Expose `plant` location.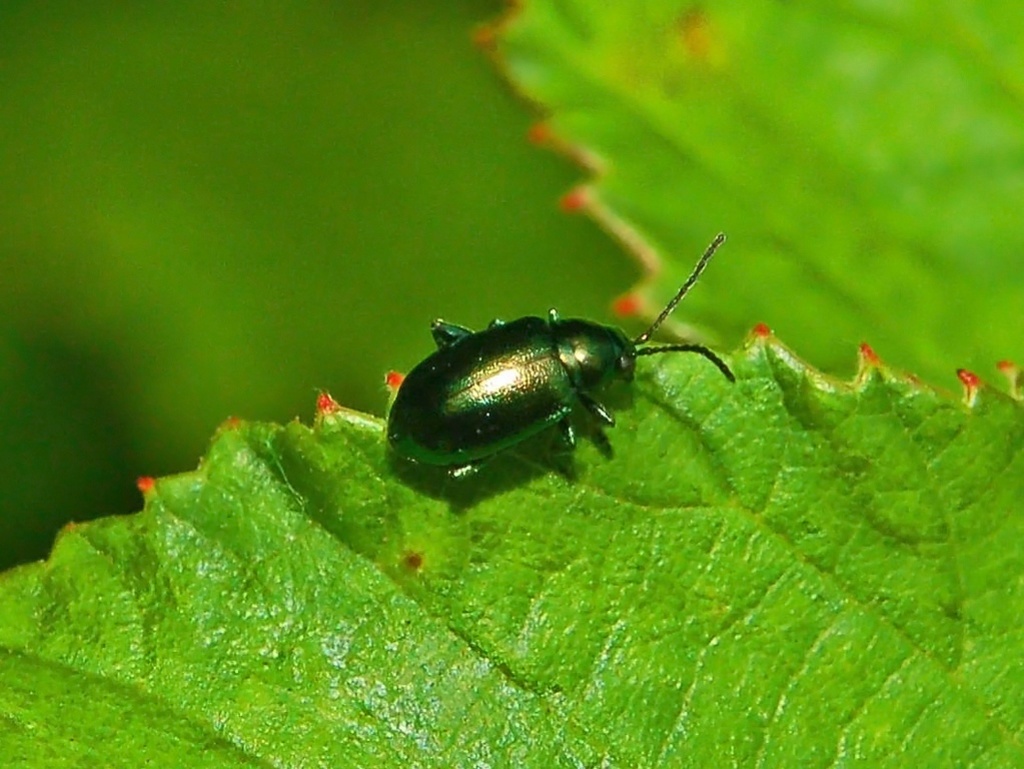
Exposed at BBox(0, 0, 1023, 768).
